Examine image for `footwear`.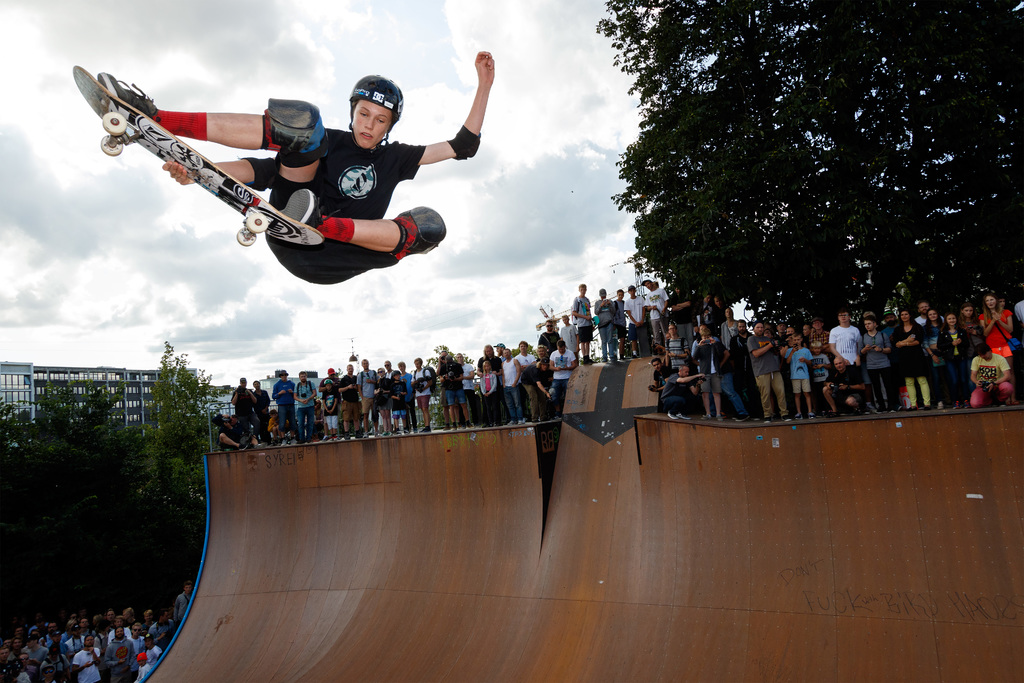
Examination result: detection(936, 399, 942, 409).
